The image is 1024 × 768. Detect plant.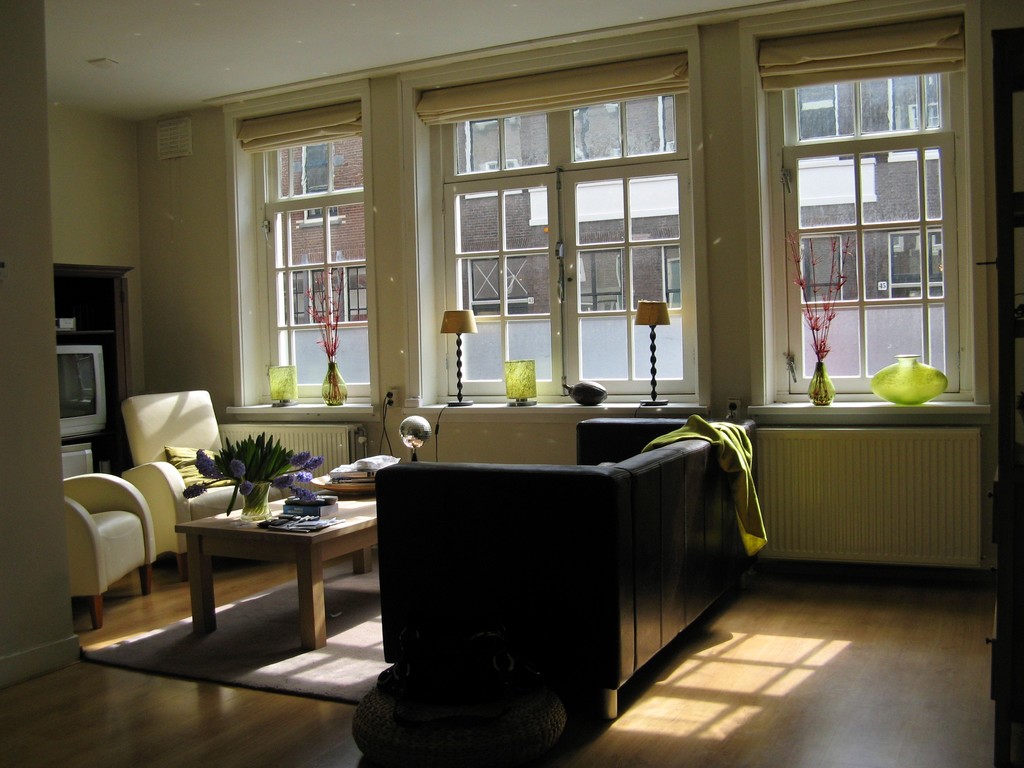
Detection: rect(305, 268, 348, 401).
